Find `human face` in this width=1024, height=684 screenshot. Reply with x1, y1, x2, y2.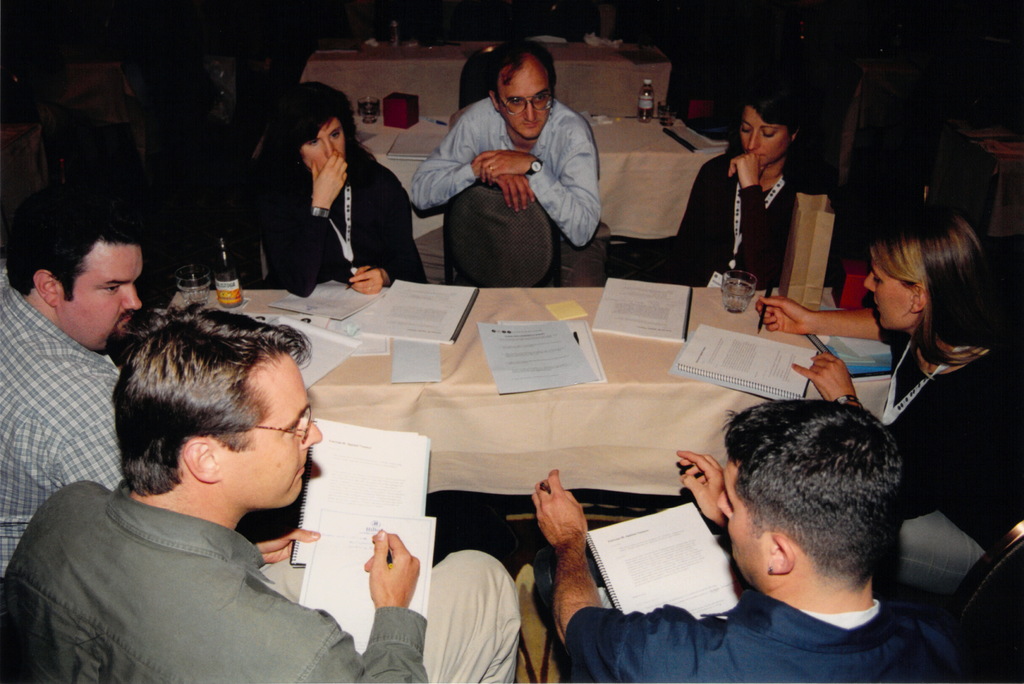
211, 339, 323, 520.
